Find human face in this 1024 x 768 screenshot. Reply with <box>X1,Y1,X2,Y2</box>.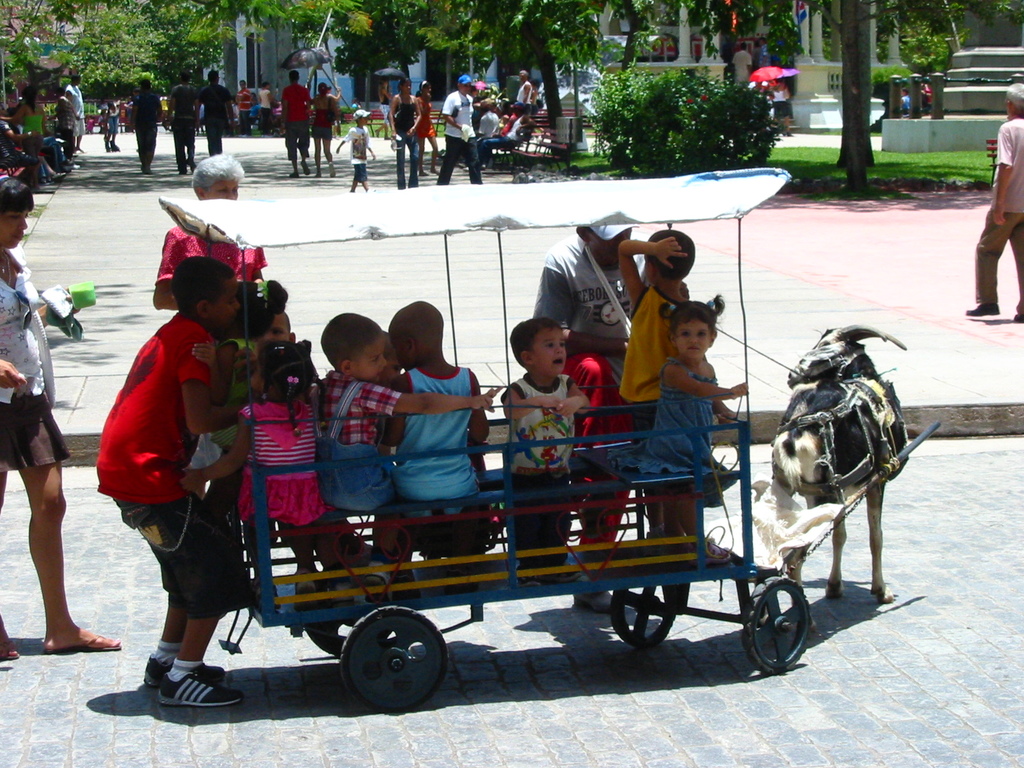
<box>589,227,632,263</box>.
